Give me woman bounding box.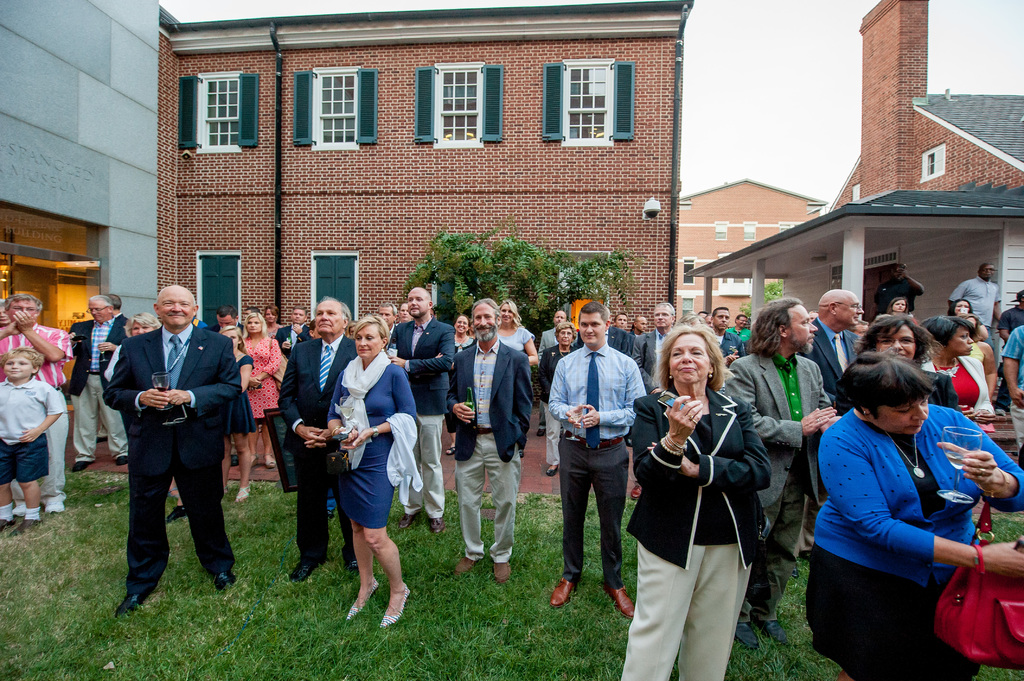
(326, 314, 419, 628).
